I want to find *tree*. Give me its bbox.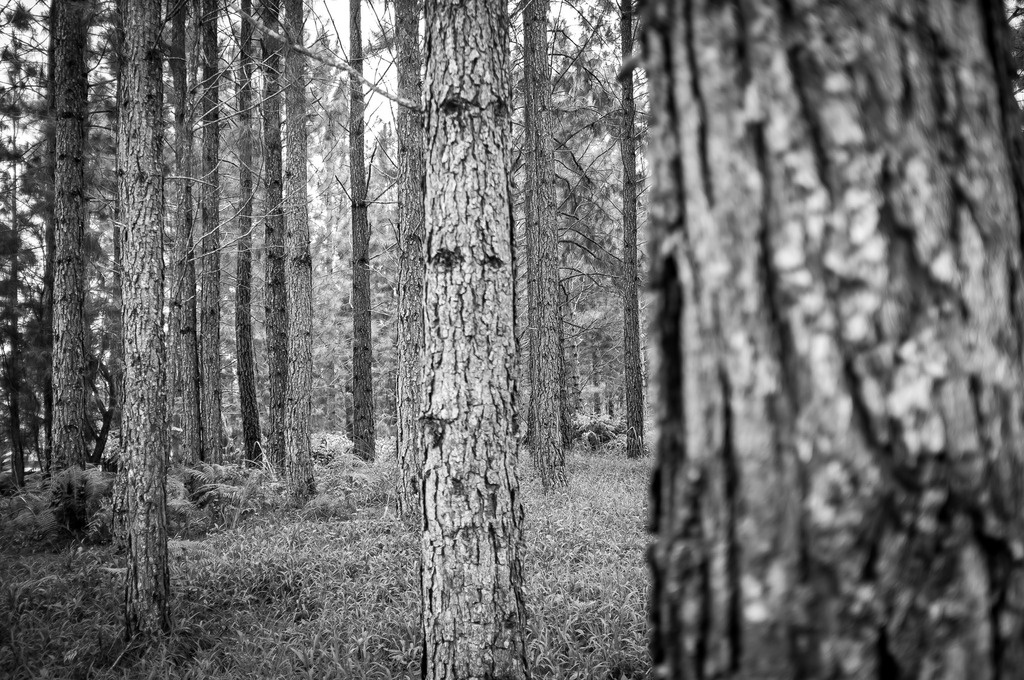
x1=0, y1=0, x2=1023, y2=679.
